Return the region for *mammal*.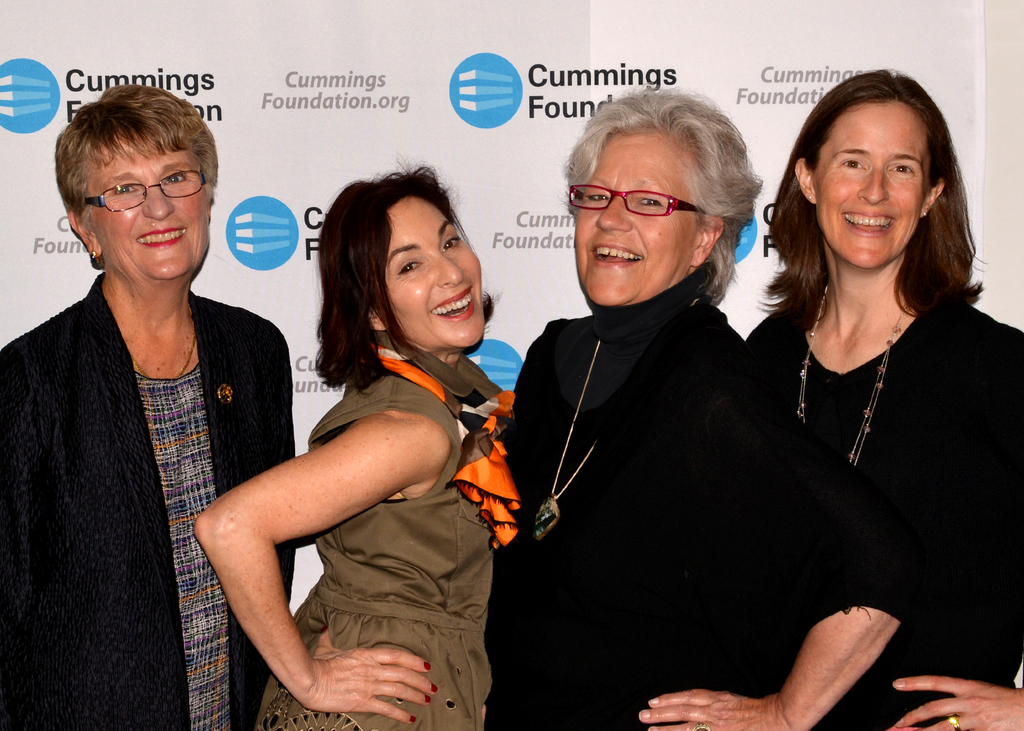
{"left": 742, "top": 62, "right": 1023, "bottom": 730}.
